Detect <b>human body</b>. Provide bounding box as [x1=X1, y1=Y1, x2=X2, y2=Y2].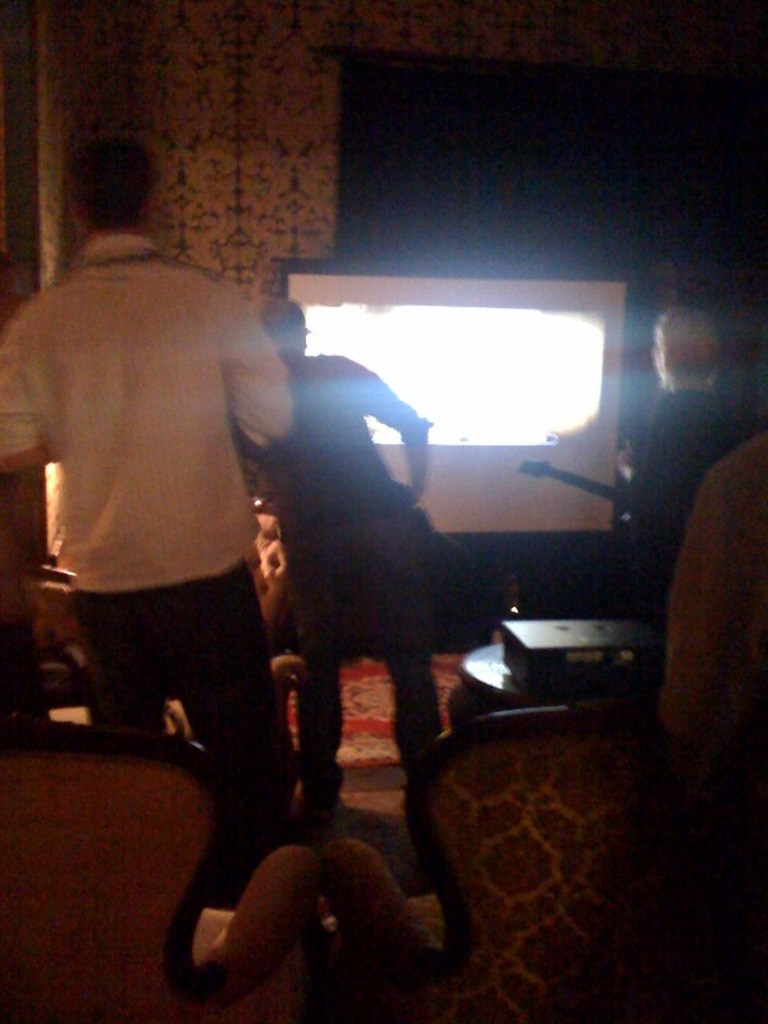
[x1=0, y1=132, x2=297, y2=987].
